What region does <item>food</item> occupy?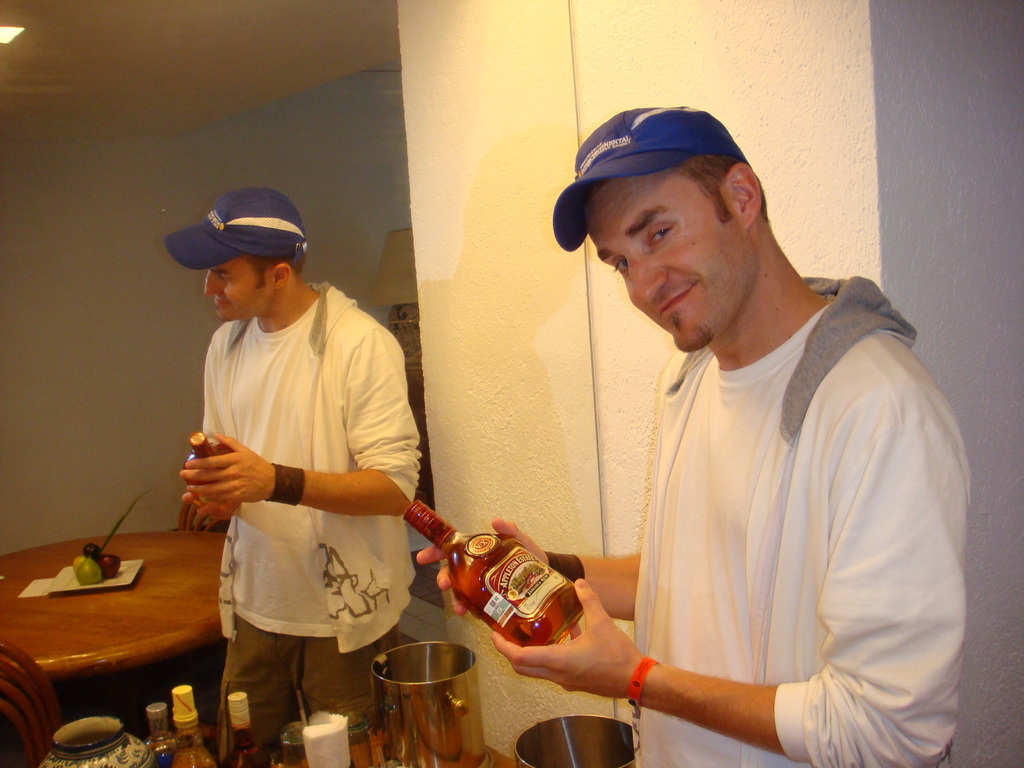
bbox=(68, 538, 125, 582).
